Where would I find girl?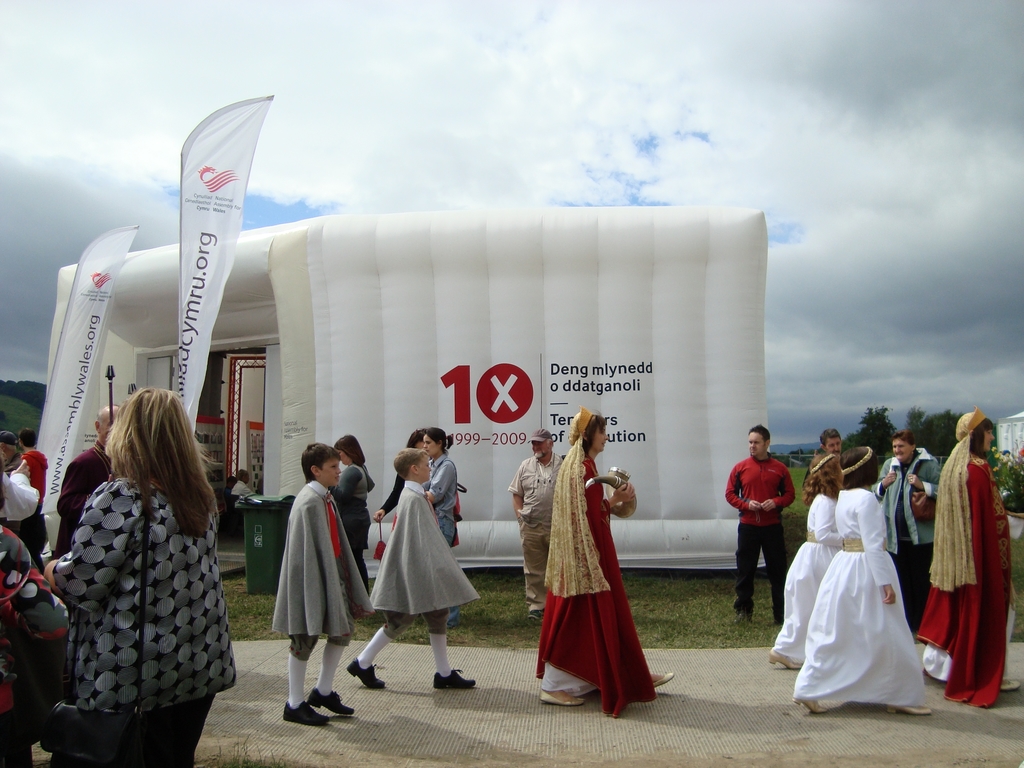
At [326,430,372,618].
